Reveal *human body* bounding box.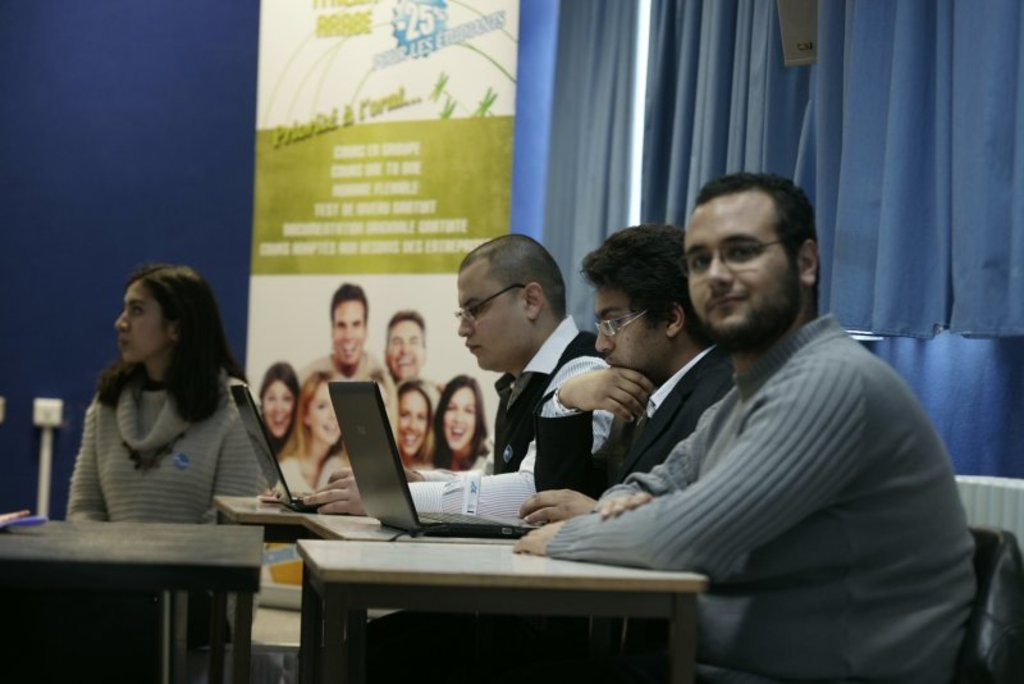
Revealed: detection(385, 375, 435, 469).
